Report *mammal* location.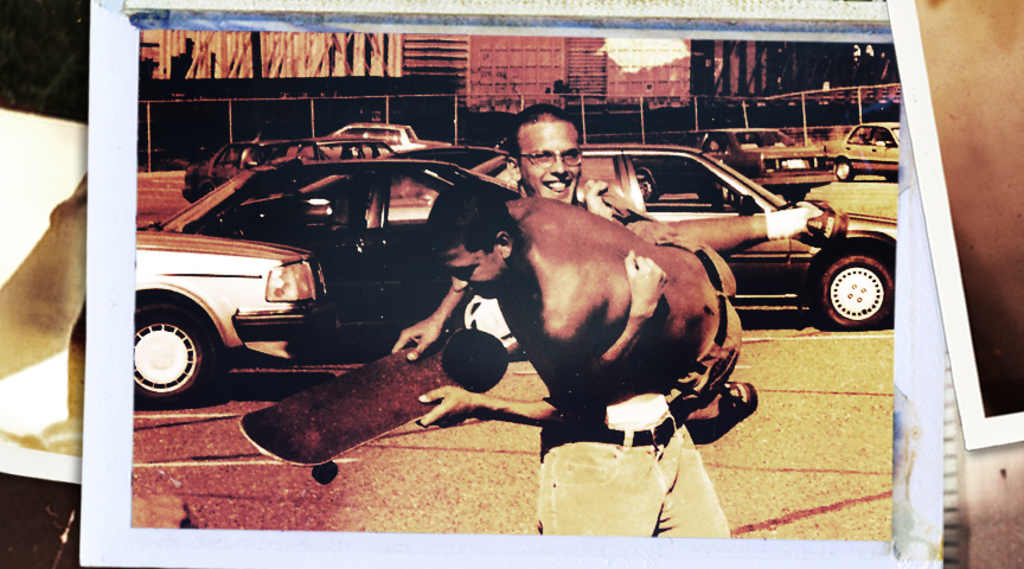
Report: pyautogui.locateOnScreen(459, 100, 729, 536).
